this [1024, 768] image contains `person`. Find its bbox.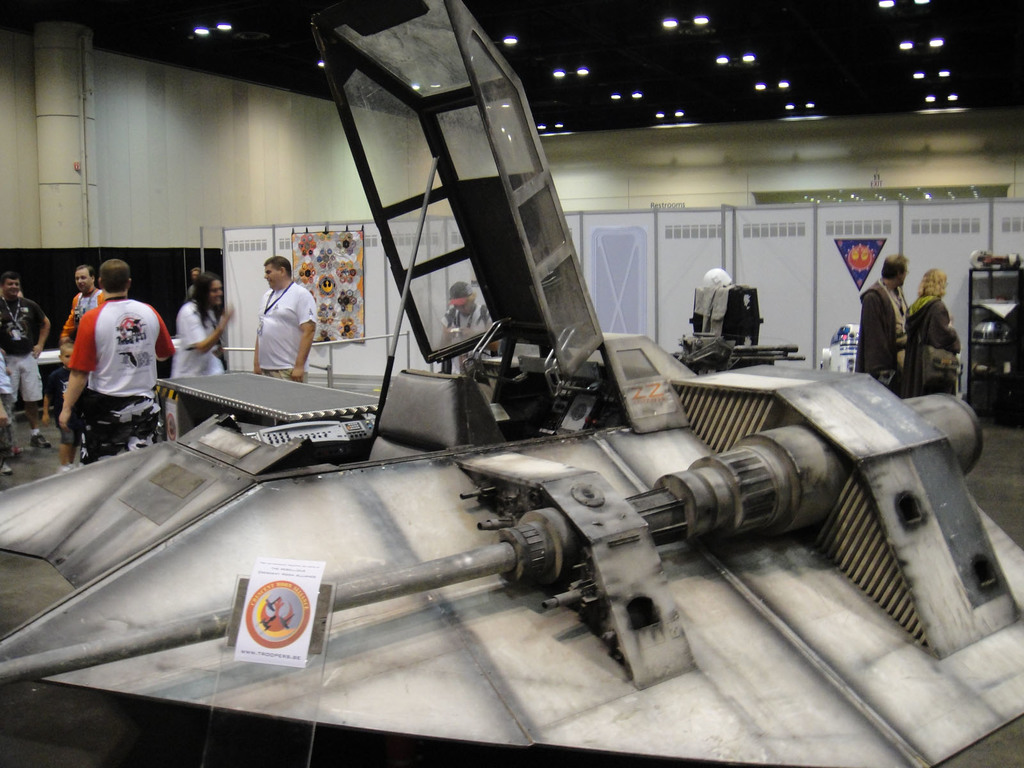
(x1=0, y1=268, x2=51, y2=452).
